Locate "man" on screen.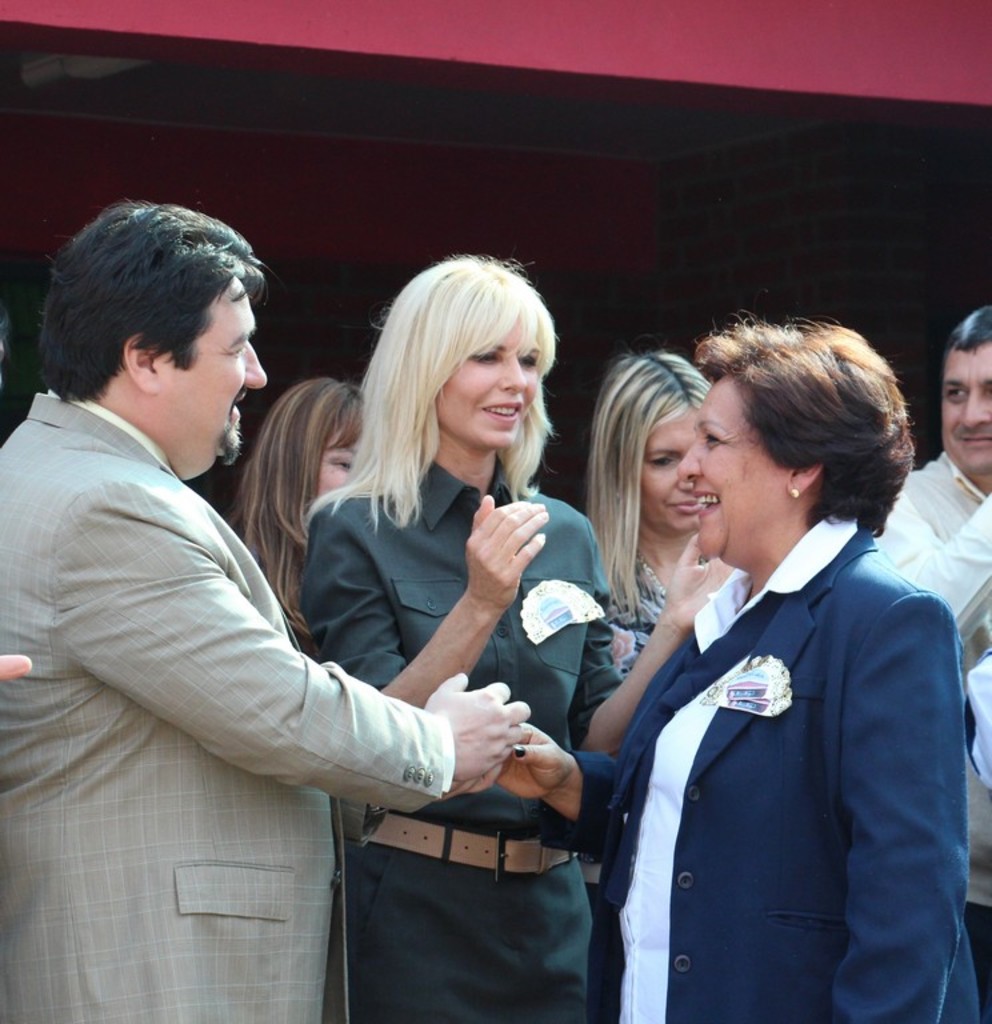
On screen at left=867, top=288, right=991, bottom=971.
